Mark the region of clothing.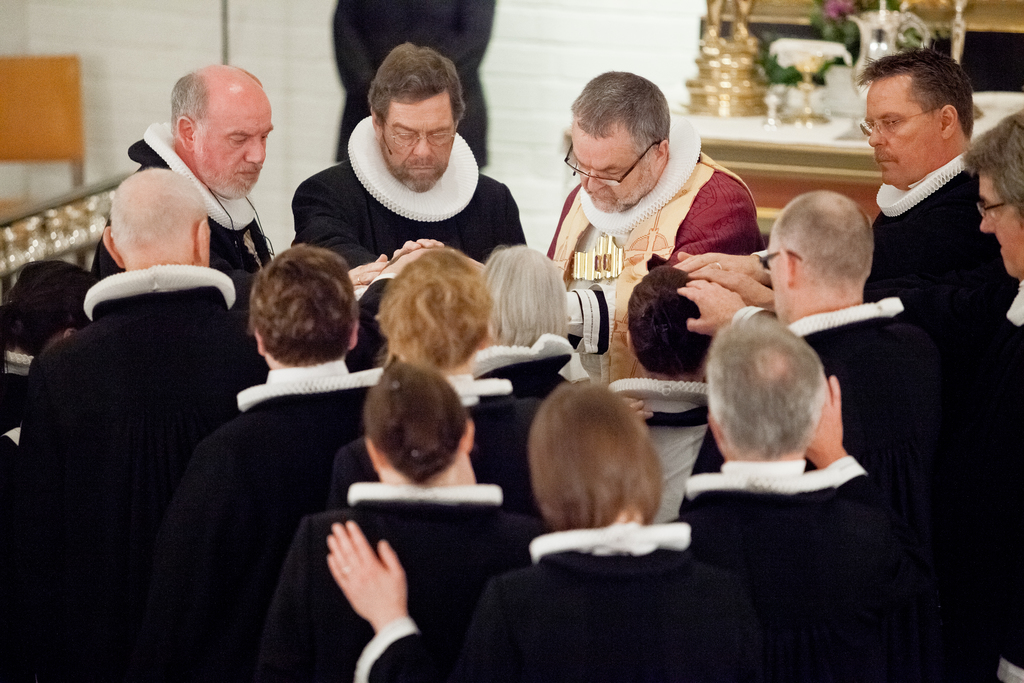
Region: (294, 111, 529, 265).
